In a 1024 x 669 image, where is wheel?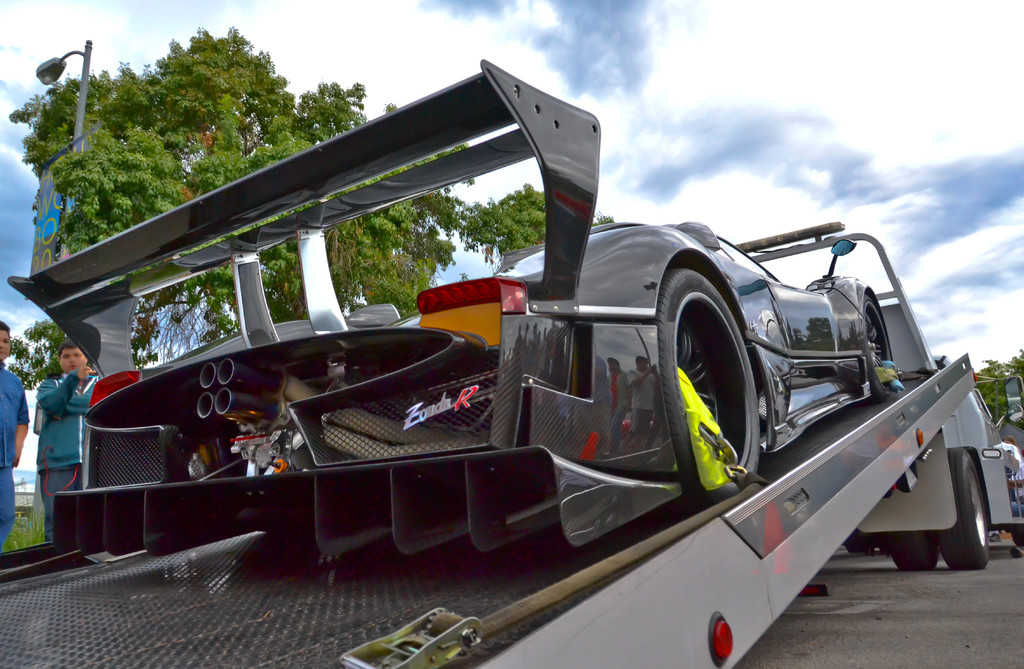
box(861, 294, 892, 392).
